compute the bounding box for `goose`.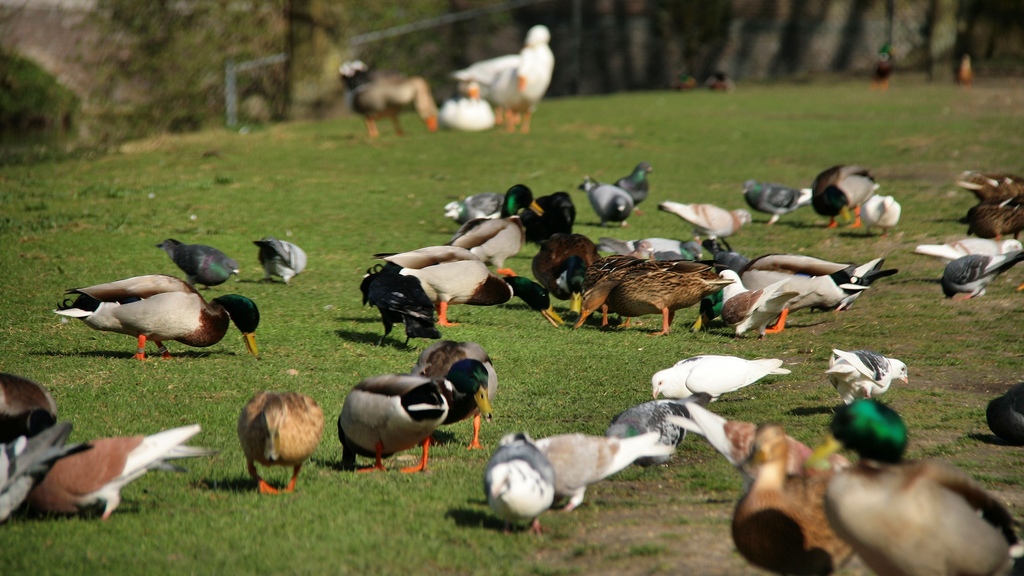
<region>447, 80, 496, 131</region>.
